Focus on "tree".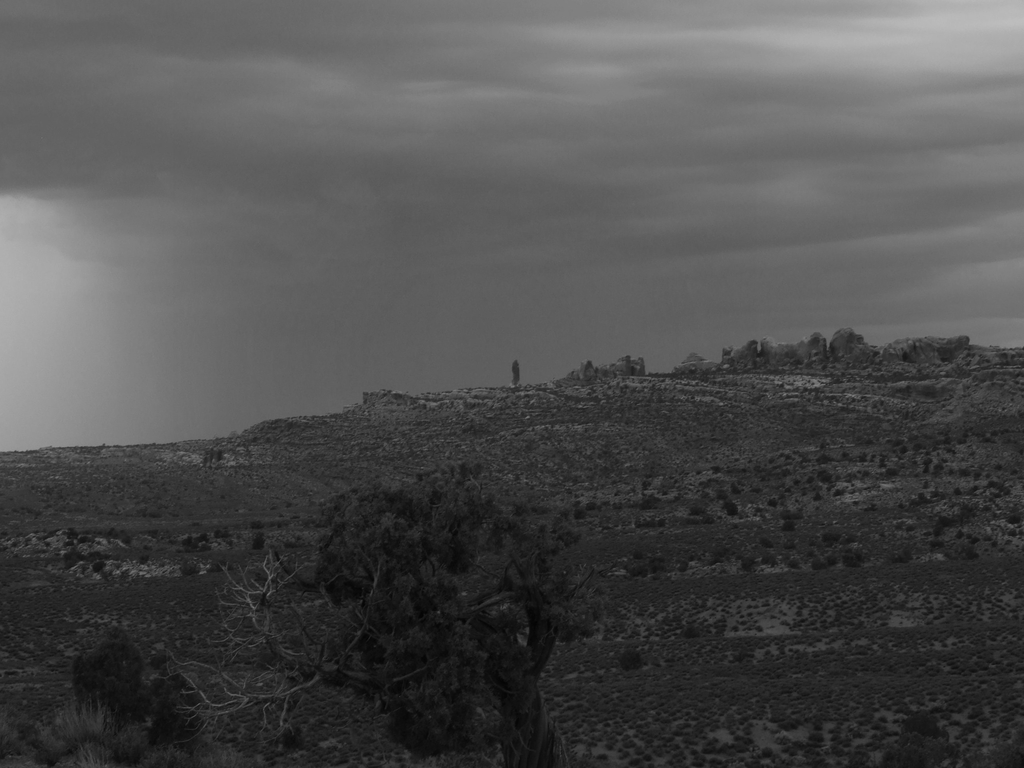
Focused at region(982, 478, 1010, 500).
